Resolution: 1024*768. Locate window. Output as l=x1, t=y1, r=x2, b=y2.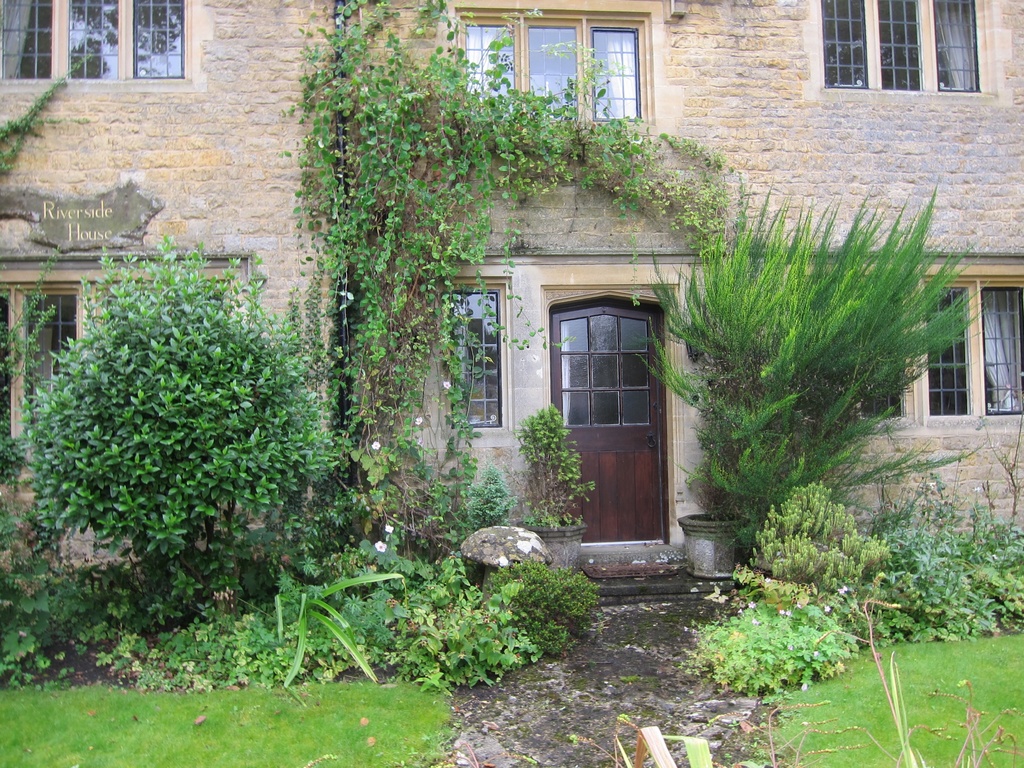
l=431, t=275, r=505, b=431.
